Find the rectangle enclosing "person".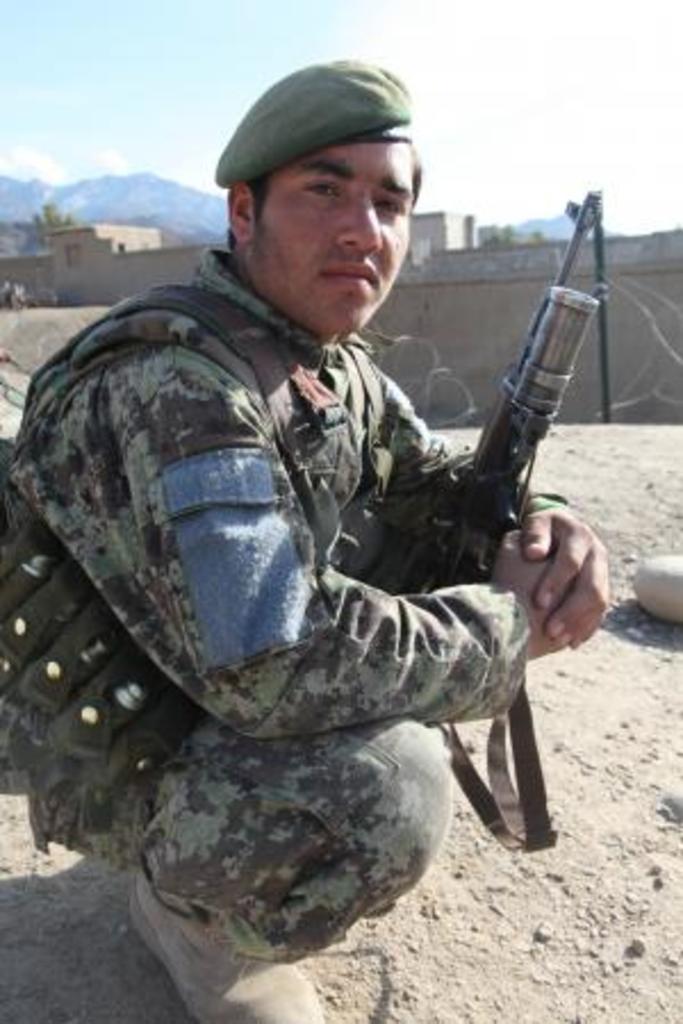
detection(59, 116, 583, 967).
